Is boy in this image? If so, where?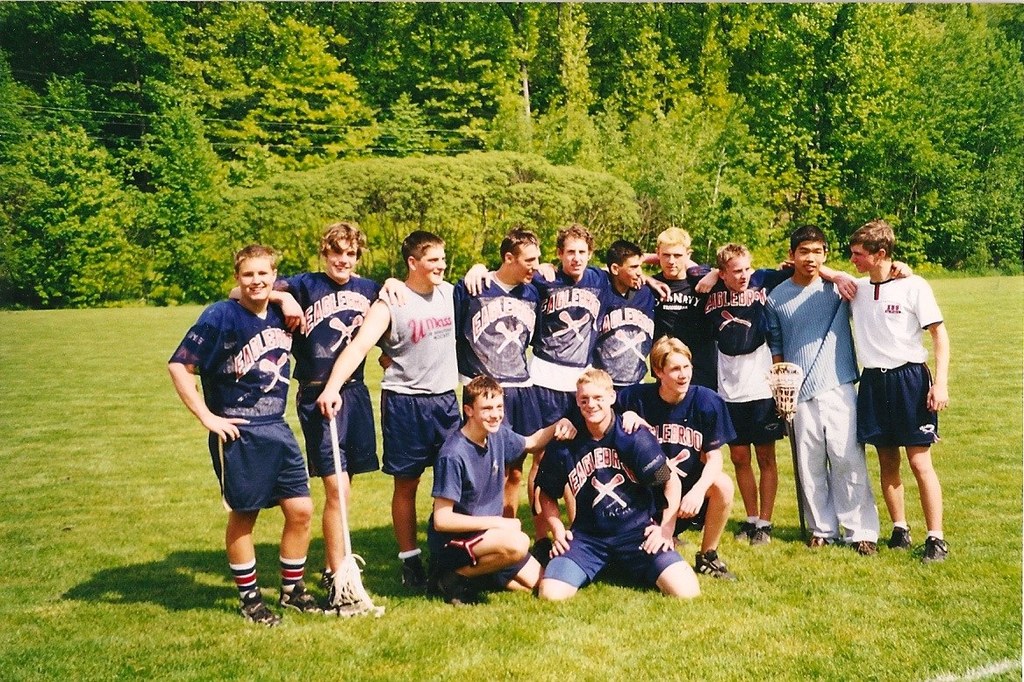
Yes, at (left=650, top=226, right=720, bottom=391).
